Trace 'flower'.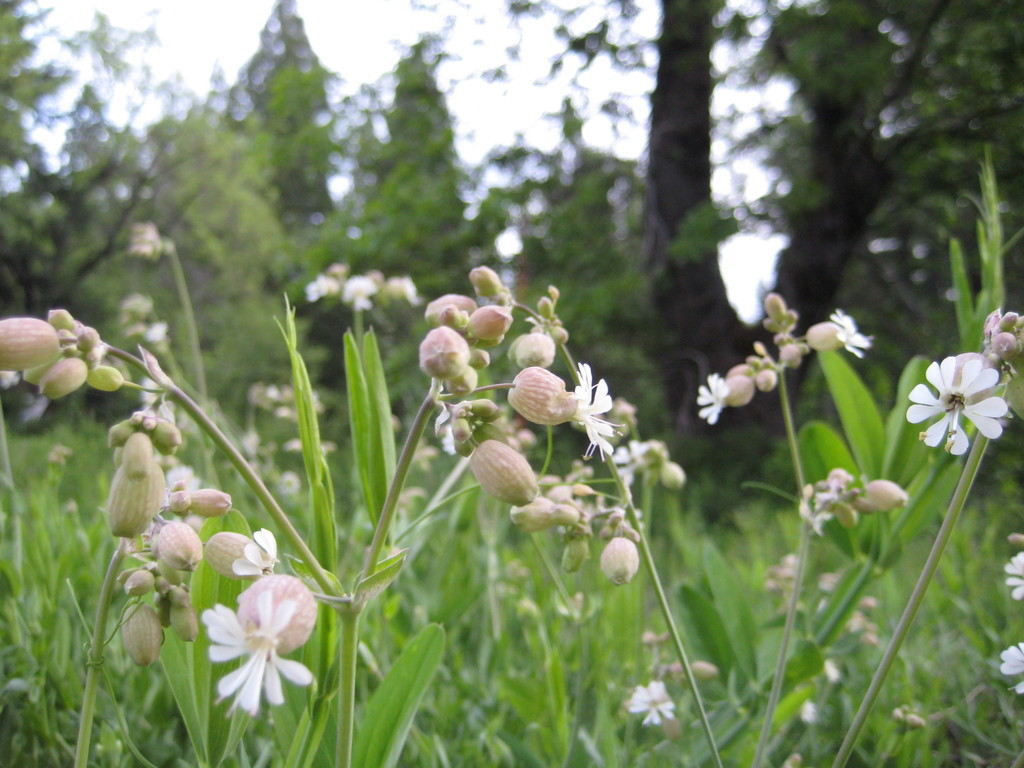
Traced to rect(230, 527, 278, 572).
